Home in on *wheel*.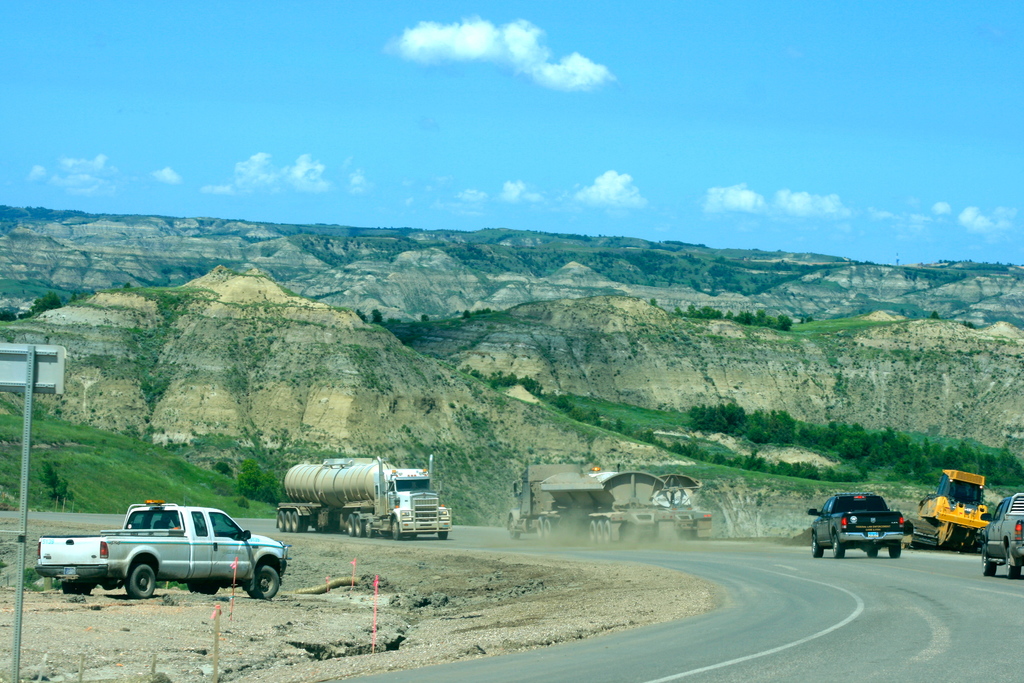
Homed in at pyautogui.locateOnScreen(546, 520, 554, 537).
